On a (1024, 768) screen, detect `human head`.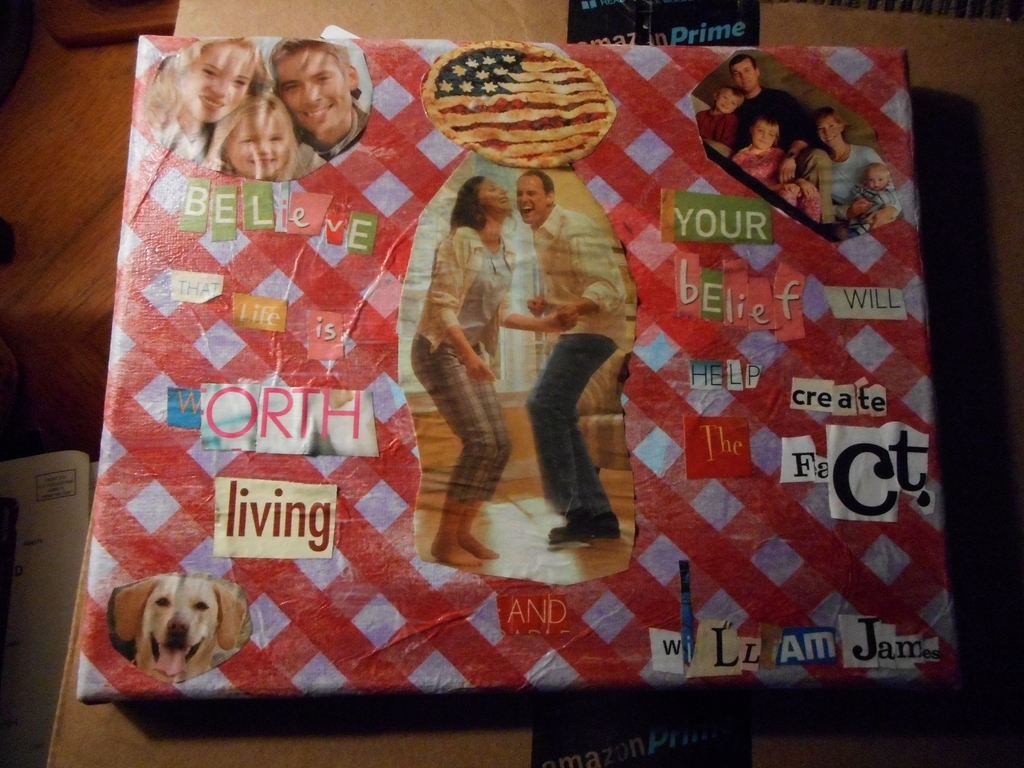
(729,54,760,90).
